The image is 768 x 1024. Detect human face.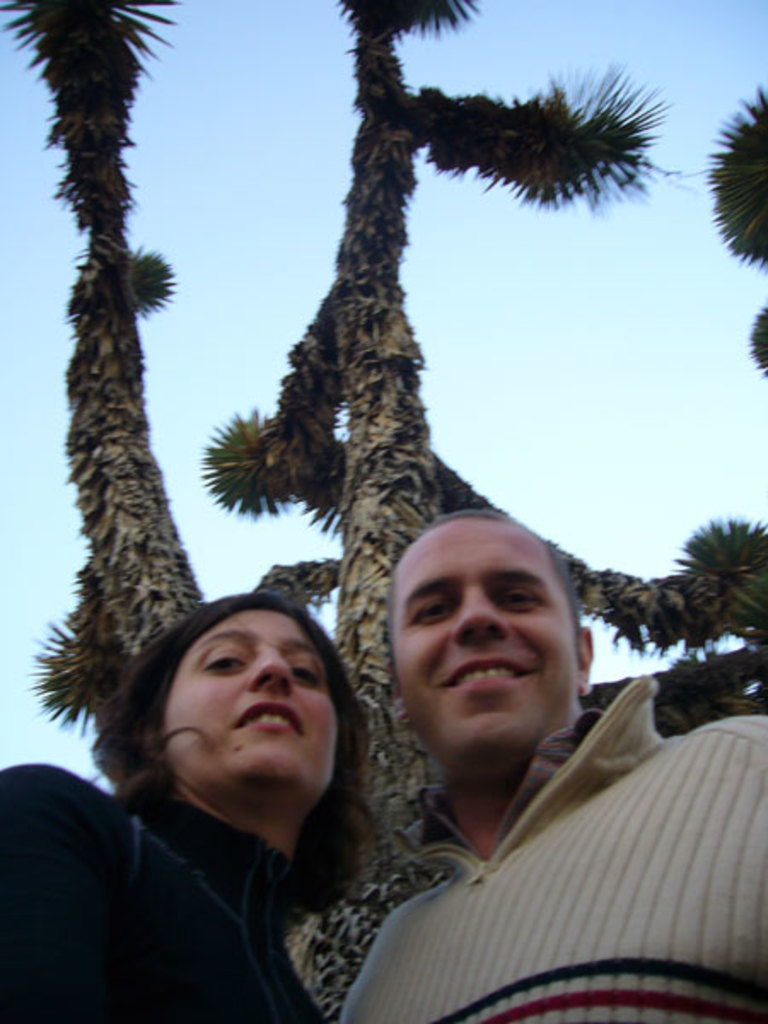
Detection: box=[387, 515, 580, 759].
